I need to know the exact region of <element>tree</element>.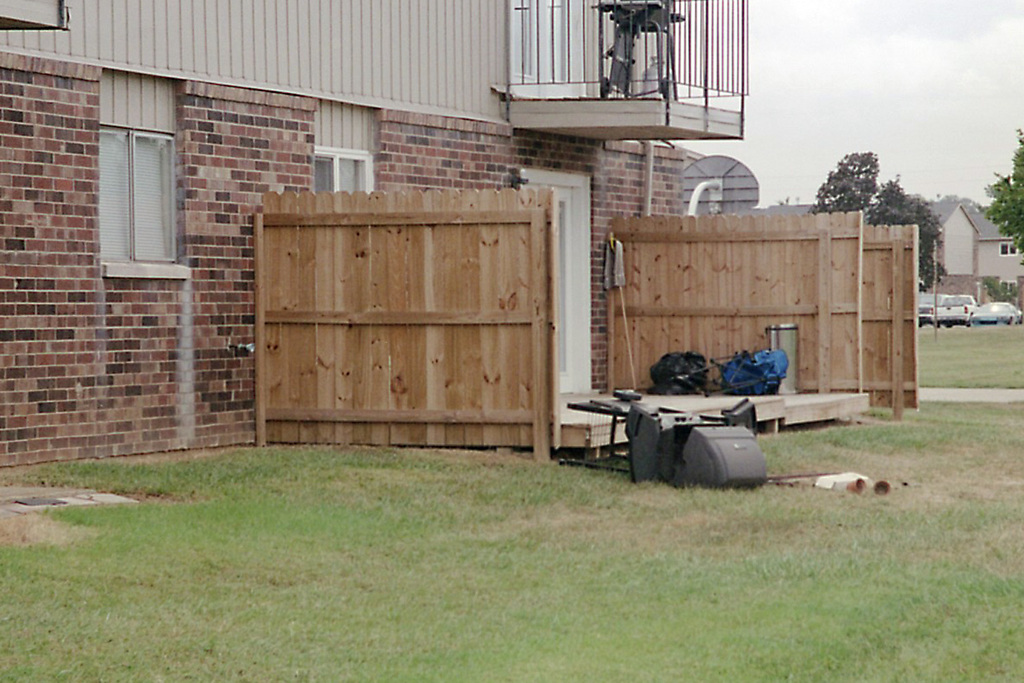
Region: [left=823, top=137, right=911, bottom=219].
